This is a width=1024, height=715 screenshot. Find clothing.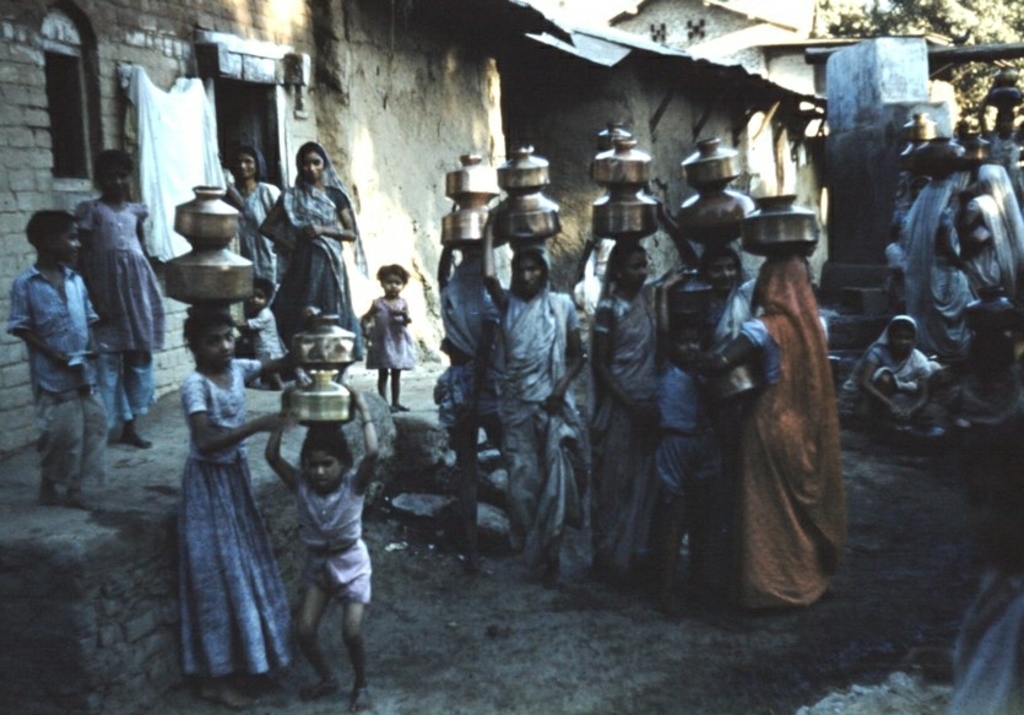
Bounding box: 261 143 368 358.
